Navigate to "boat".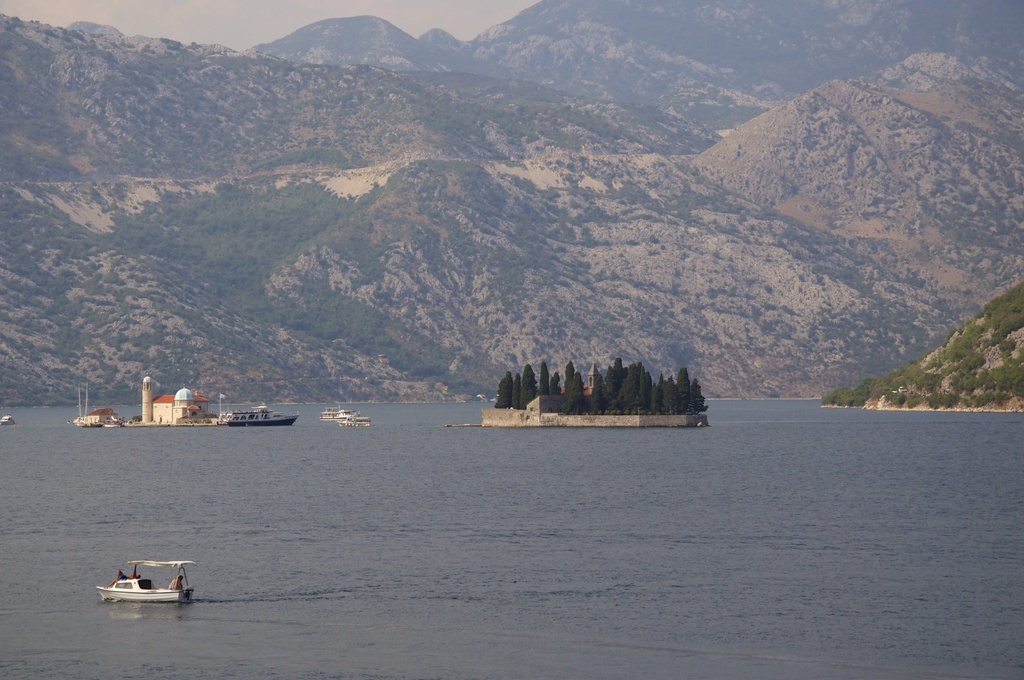
Navigation target: bbox=[96, 559, 195, 616].
